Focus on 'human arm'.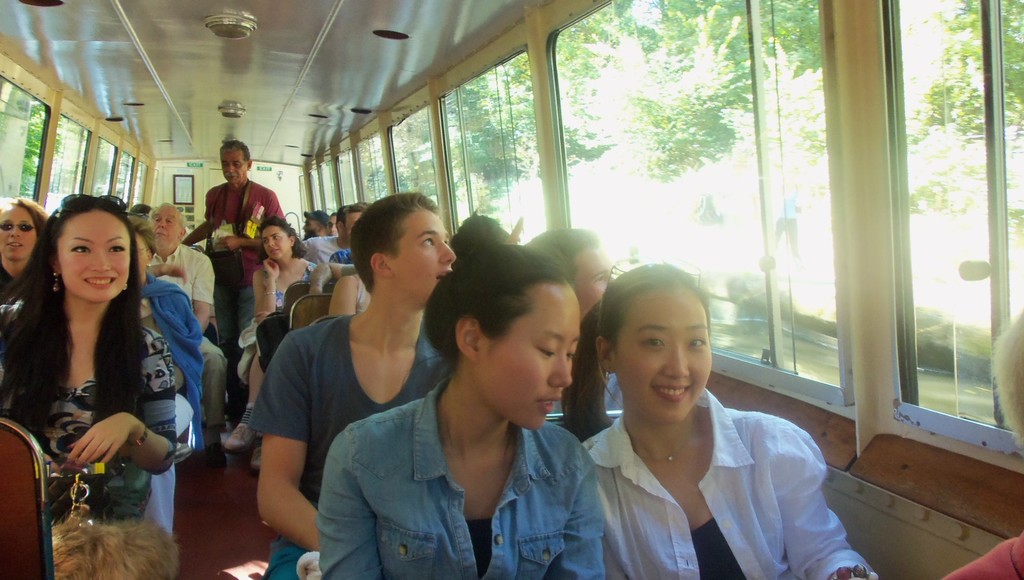
Focused at select_region(181, 190, 212, 248).
